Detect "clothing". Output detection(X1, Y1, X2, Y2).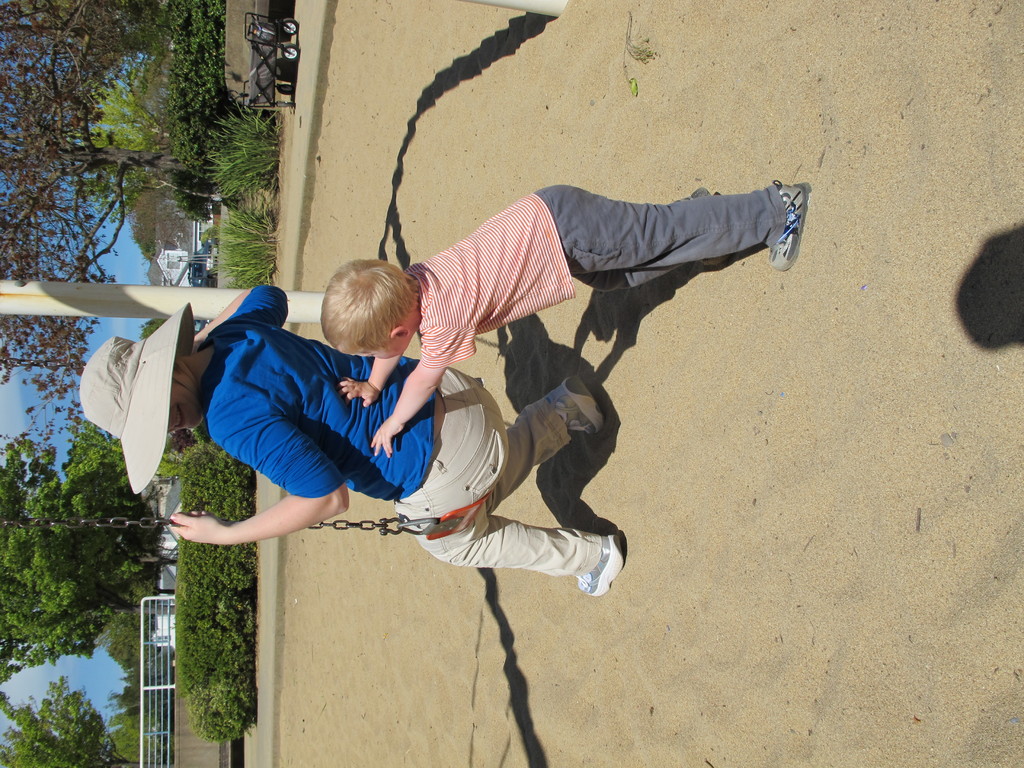
detection(397, 363, 611, 584).
